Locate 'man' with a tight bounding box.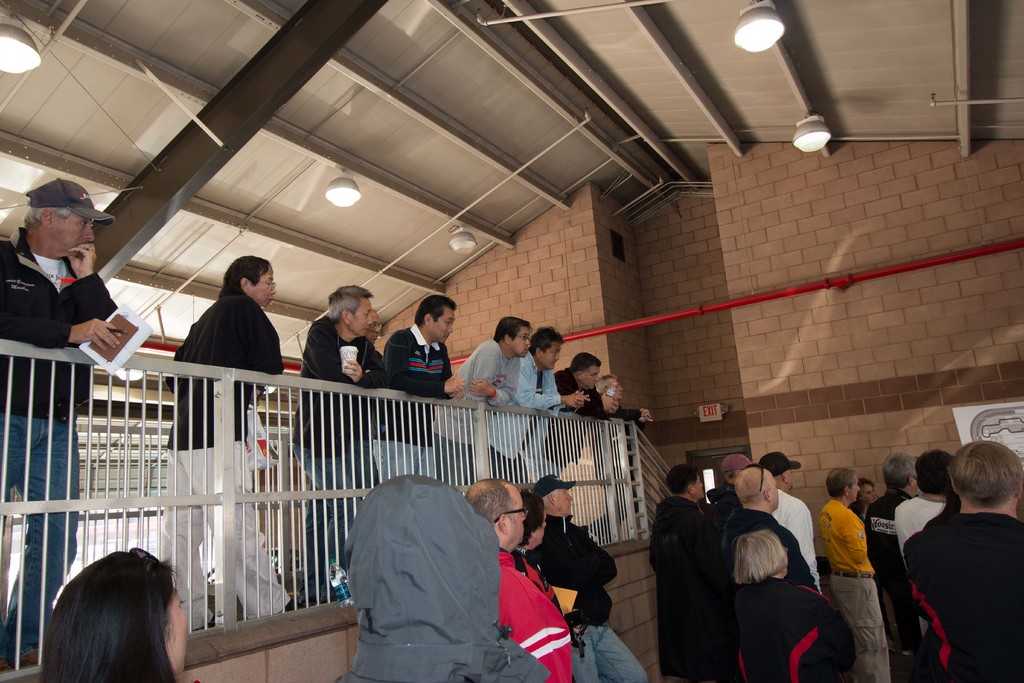
crop(705, 454, 757, 509).
